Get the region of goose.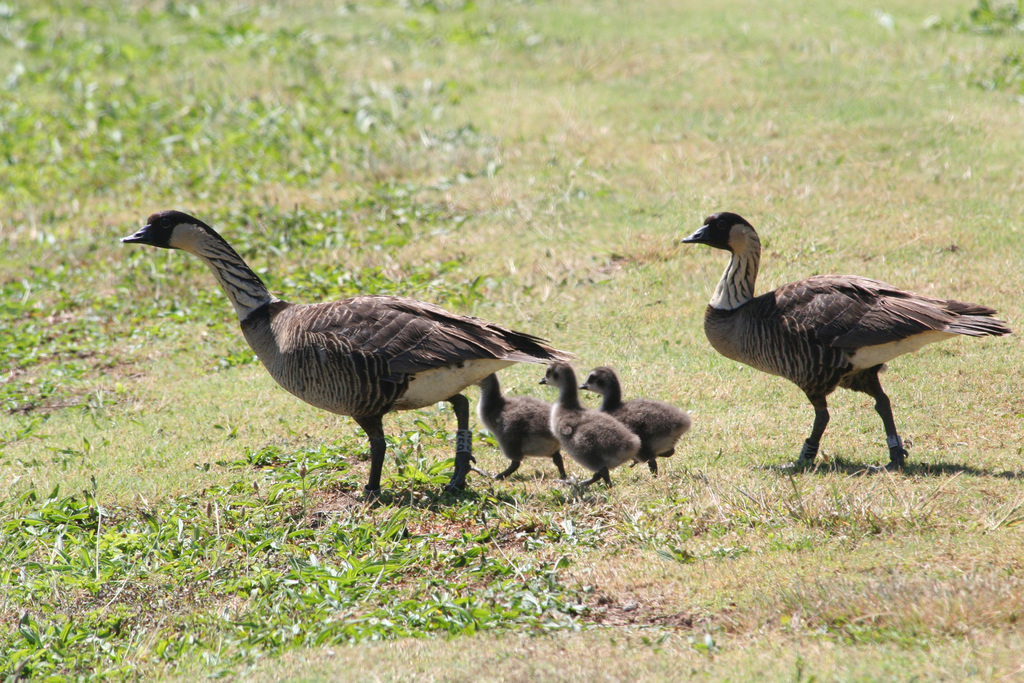
(681, 209, 1004, 474).
